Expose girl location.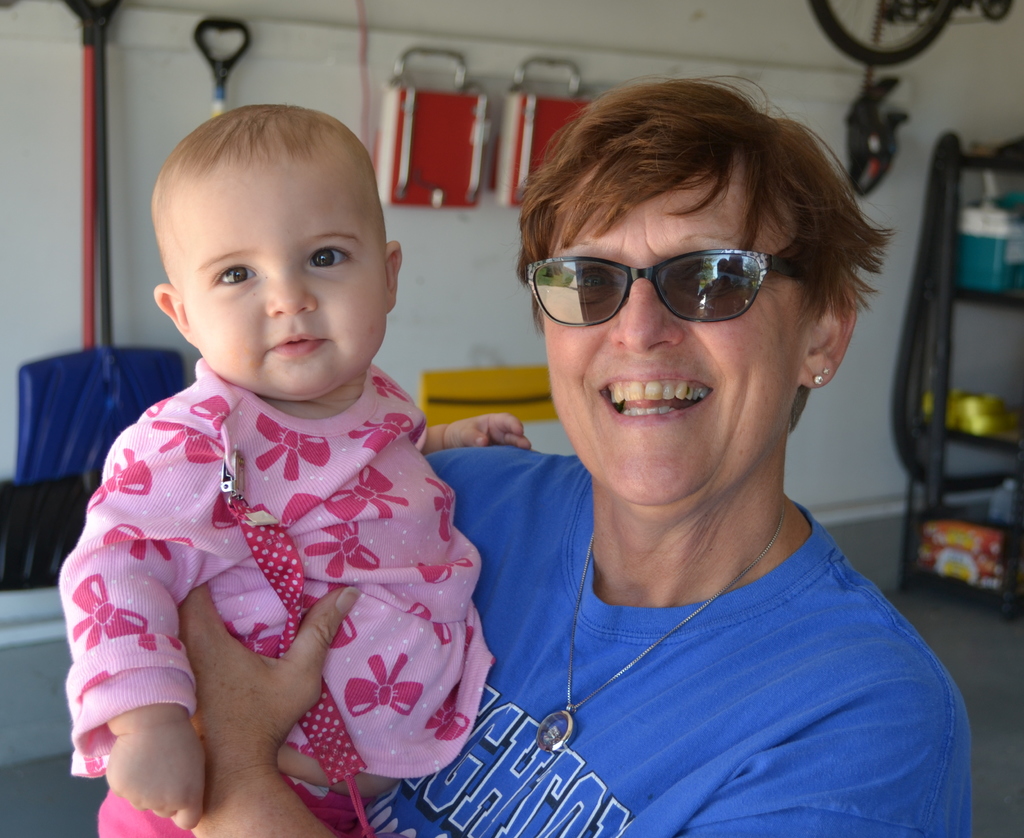
Exposed at 58/102/533/837.
